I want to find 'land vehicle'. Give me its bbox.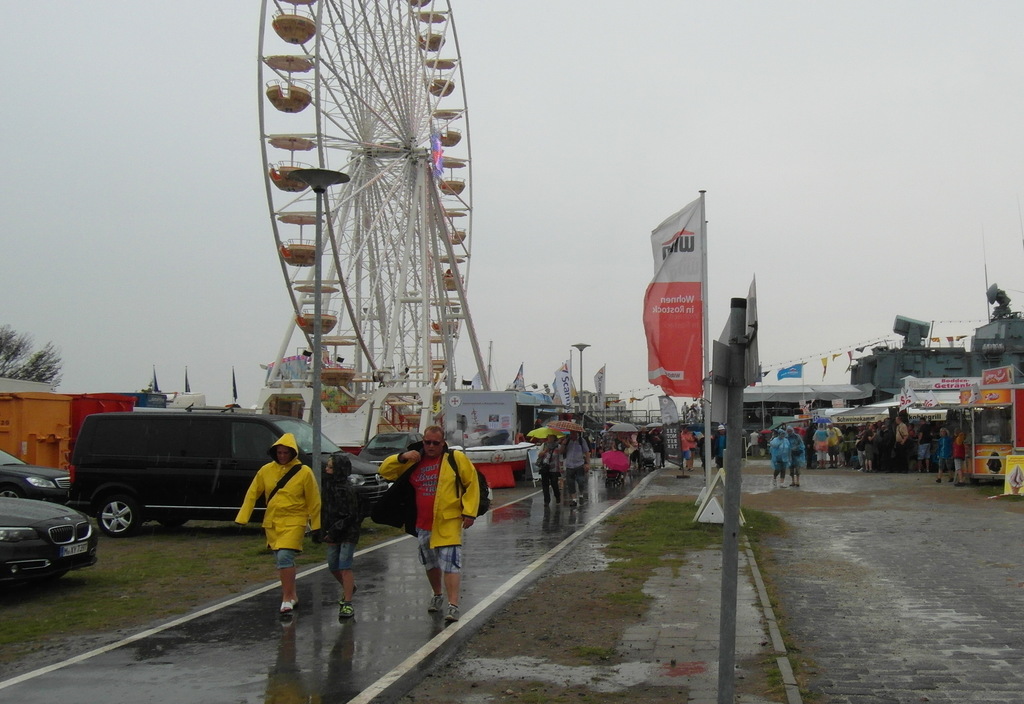
x1=0 y1=497 x2=98 y2=587.
